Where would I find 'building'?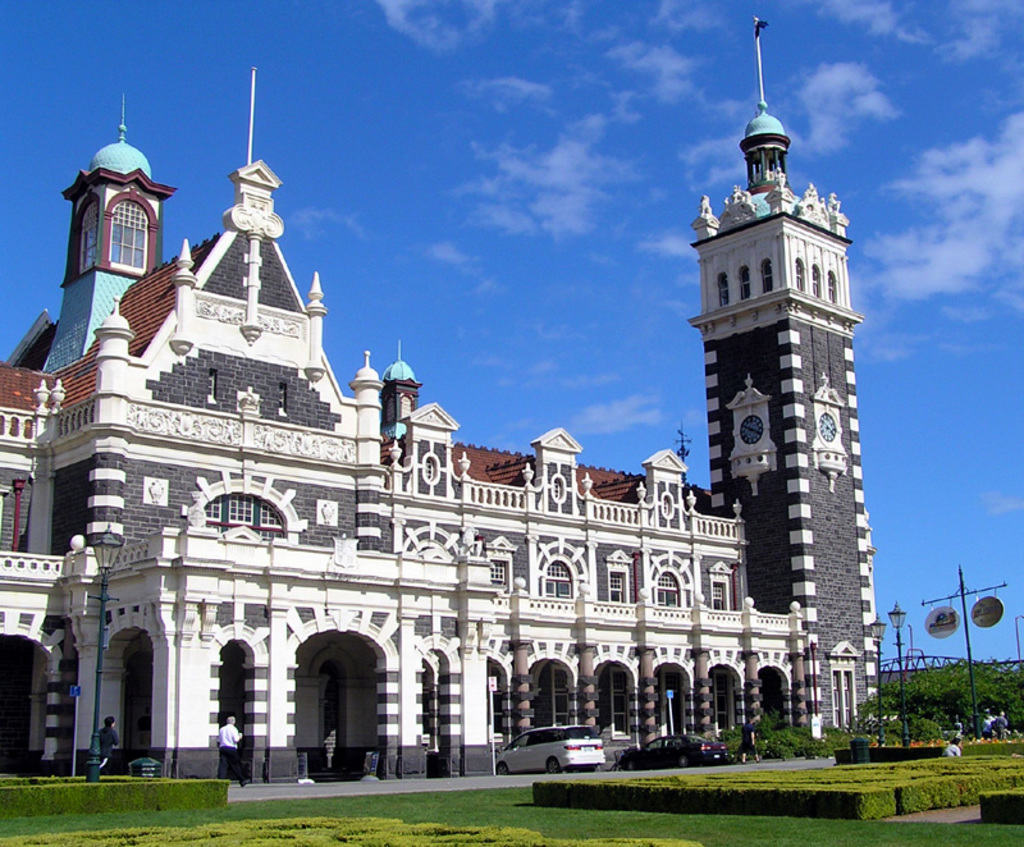
At bbox=(0, 10, 870, 746).
